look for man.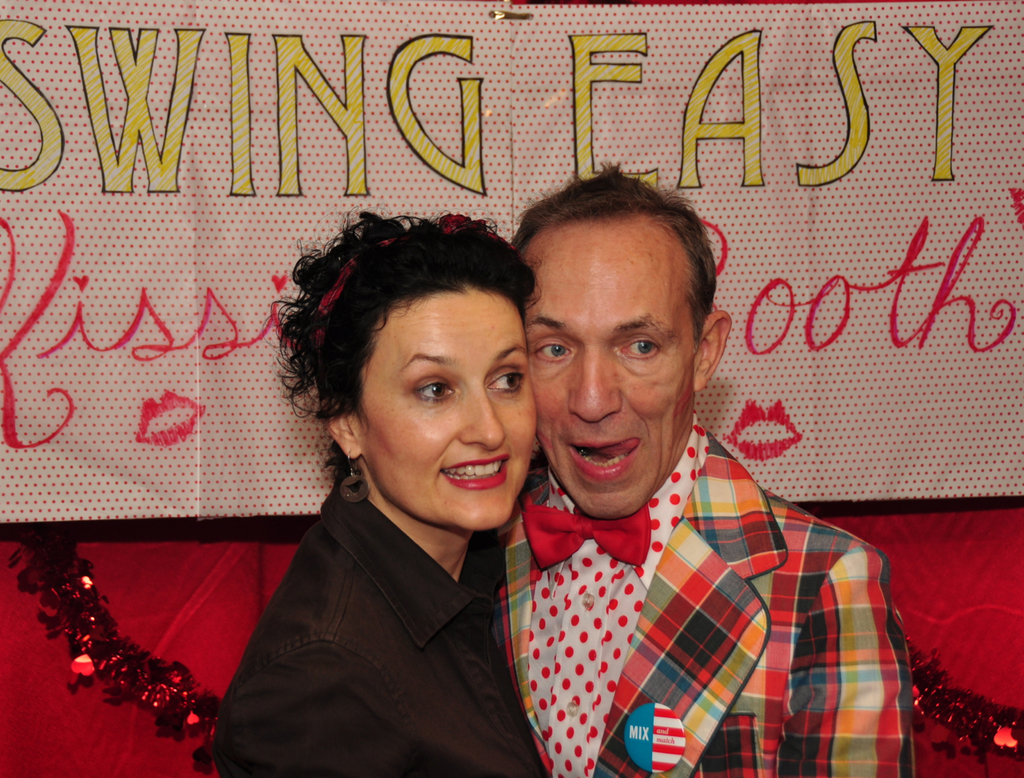
Found: BBox(457, 187, 904, 763).
